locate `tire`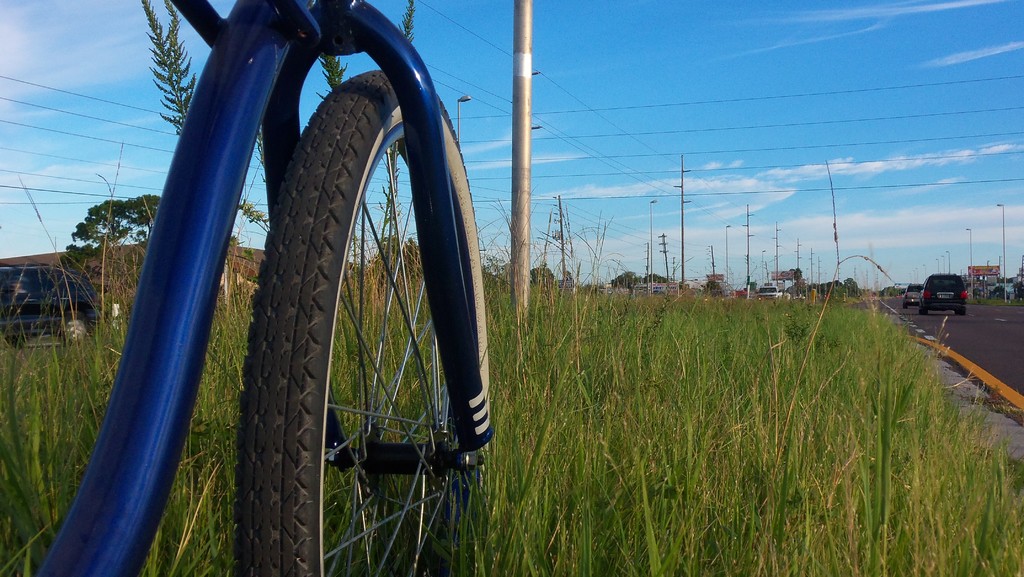
locate(242, 65, 479, 576)
